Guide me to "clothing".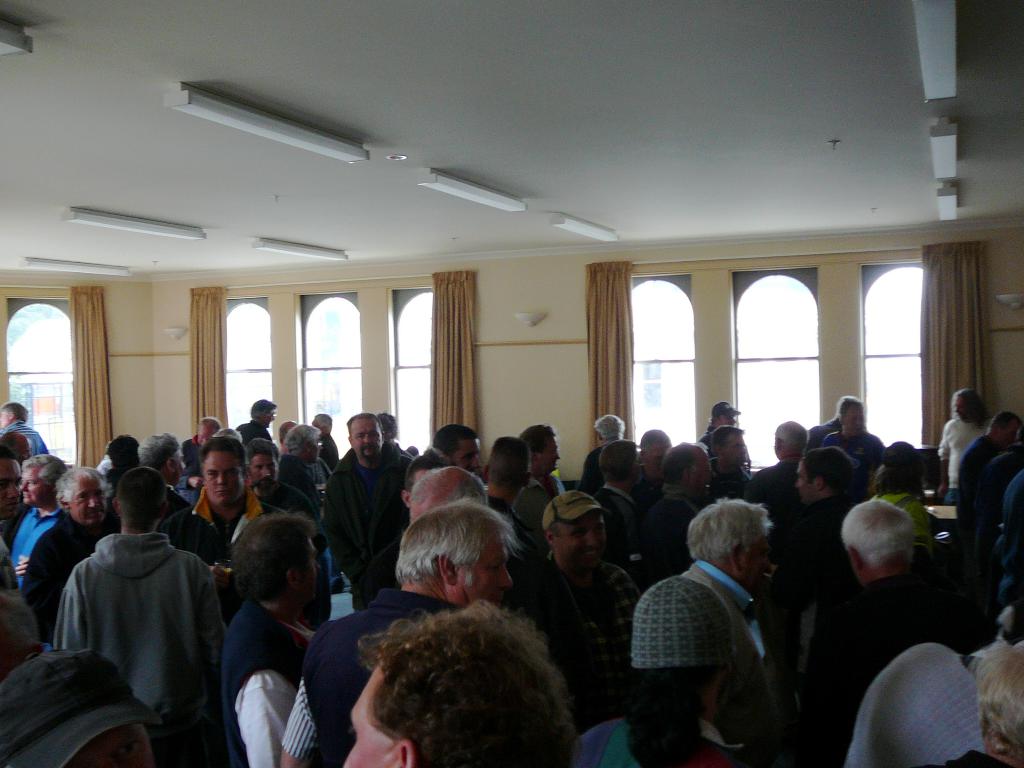
Guidance: {"x1": 570, "y1": 723, "x2": 742, "y2": 767}.
